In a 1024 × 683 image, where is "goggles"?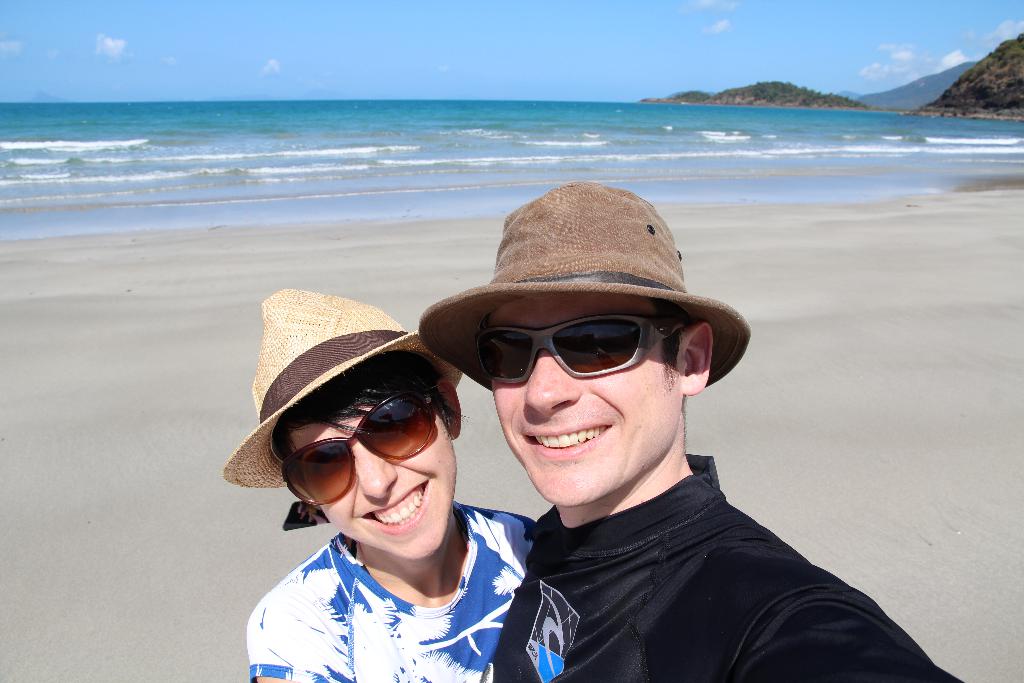
bbox=[435, 306, 724, 402].
